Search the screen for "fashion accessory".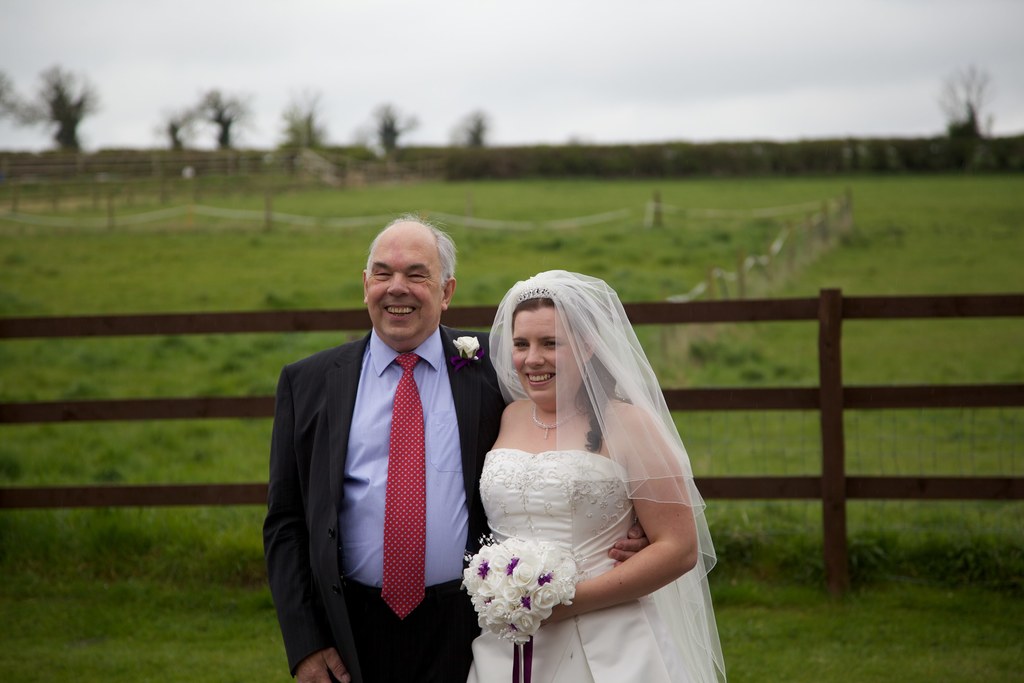
Found at (533, 400, 586, 441).
